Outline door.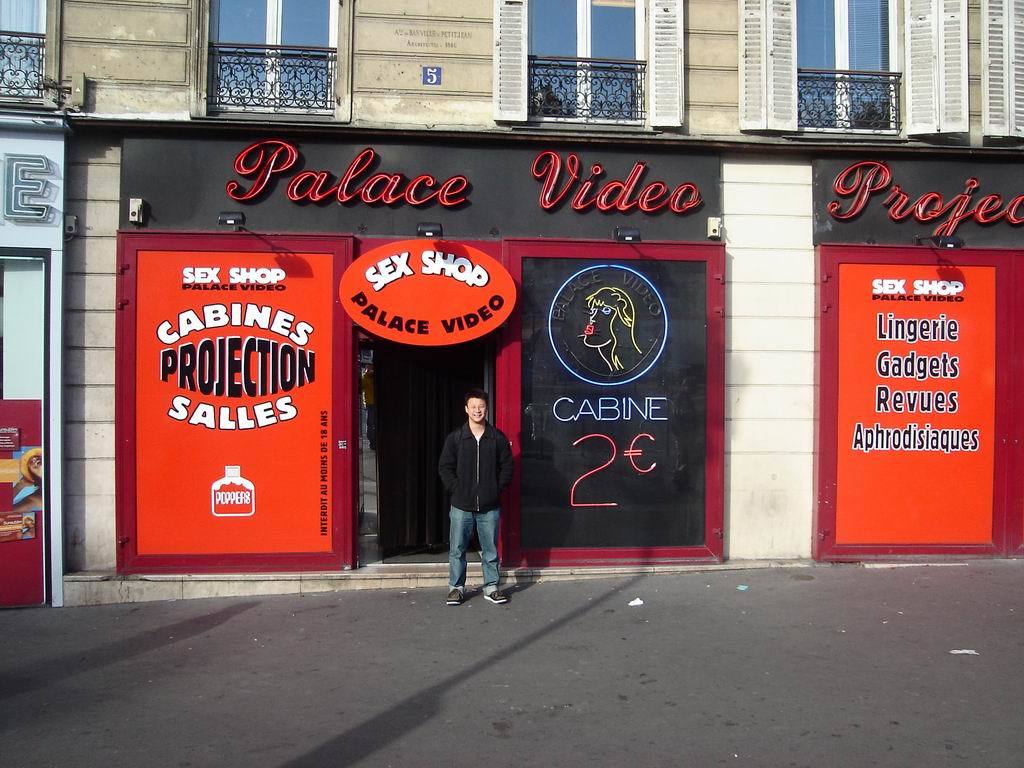
Outline: 821:251:1022:557.
